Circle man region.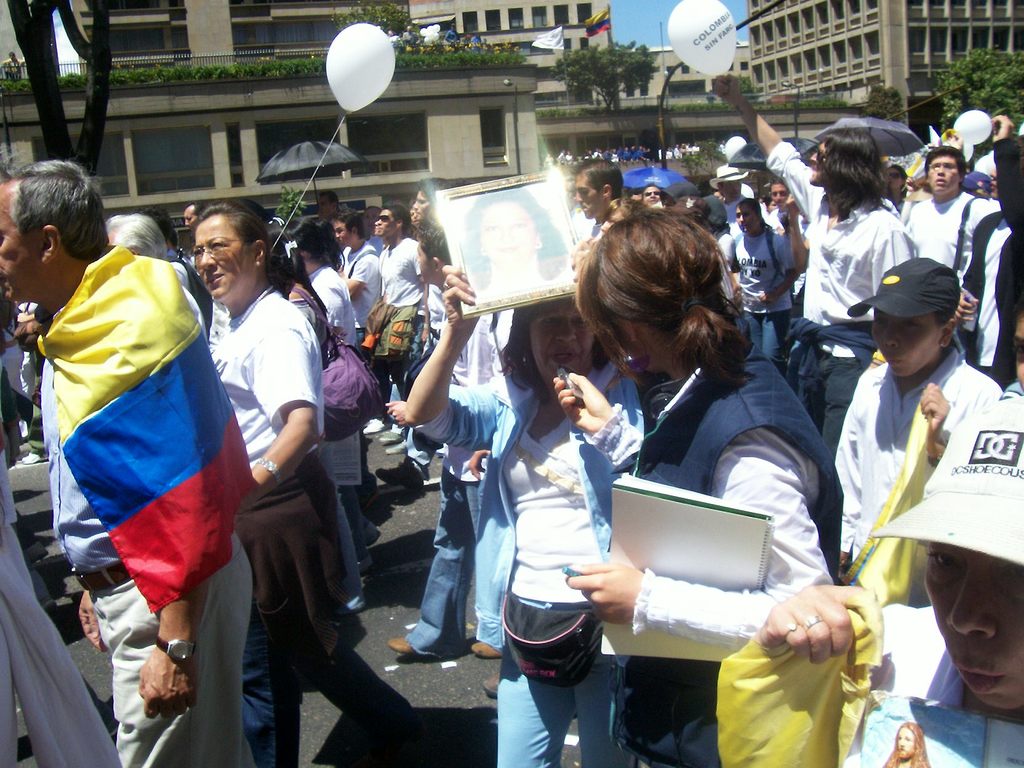
Region: (639, 182, 665, 209).
